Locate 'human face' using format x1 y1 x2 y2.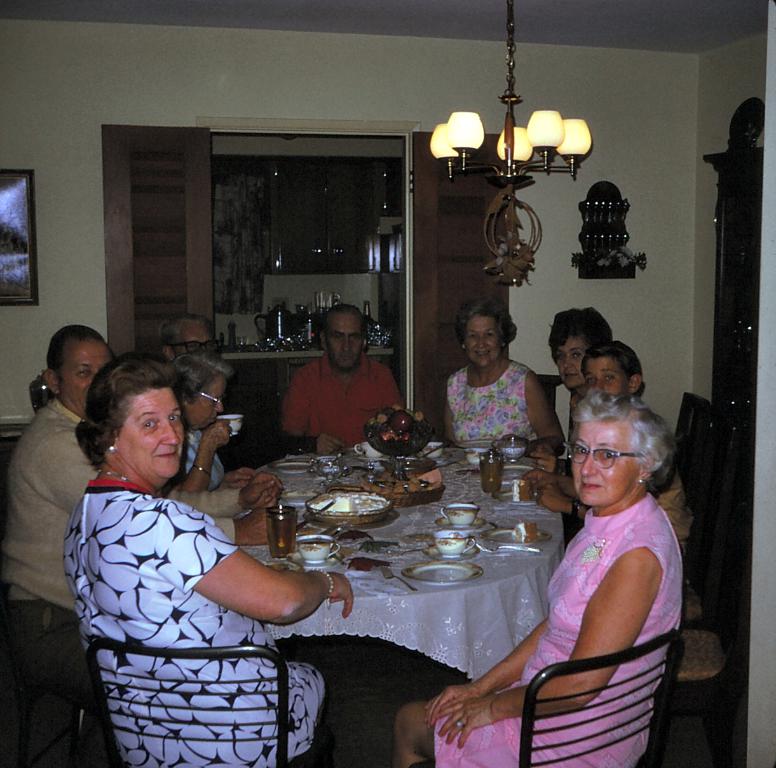
328 319 367 365.
